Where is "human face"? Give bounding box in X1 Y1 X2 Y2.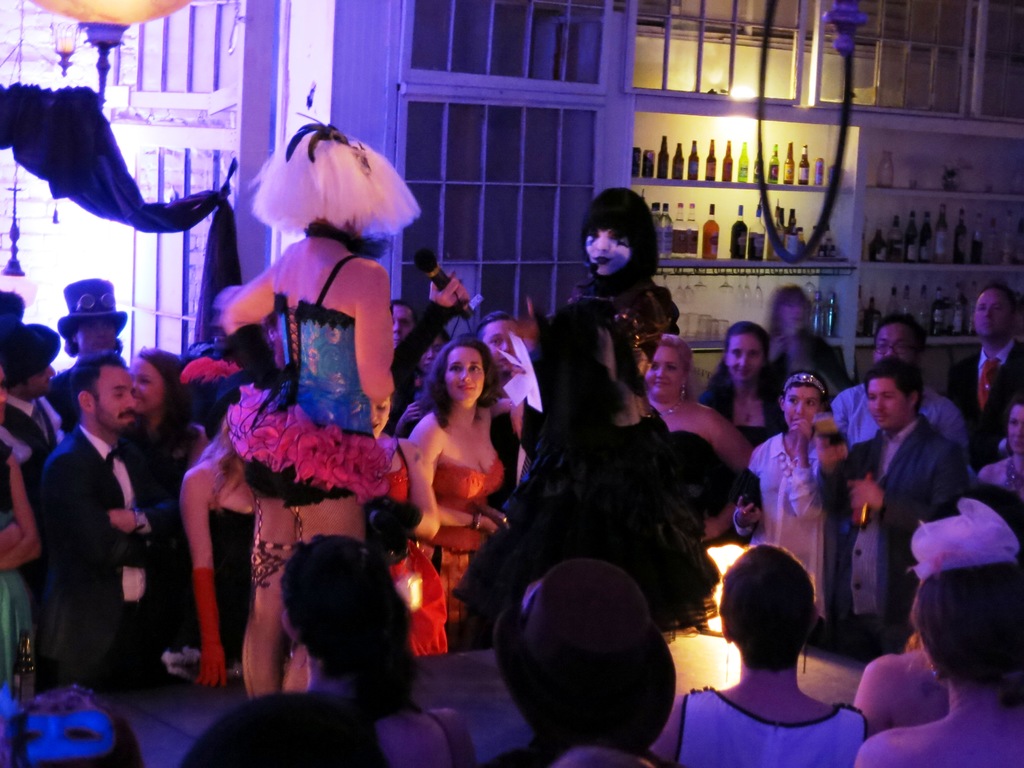
442 342 487 409.
